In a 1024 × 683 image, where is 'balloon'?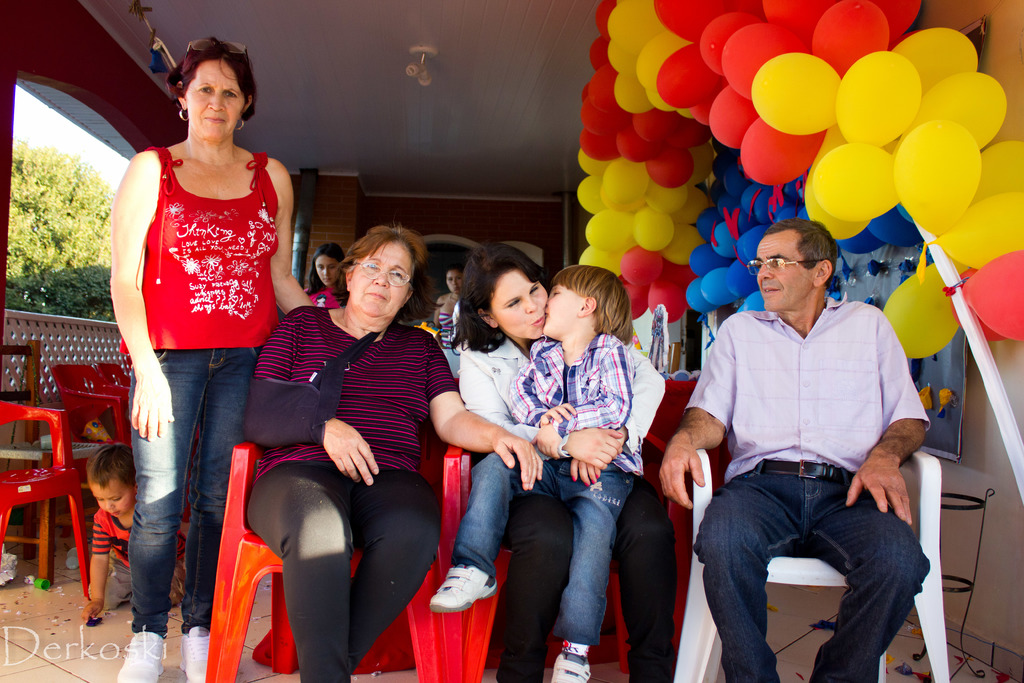
619 249 666 290.
